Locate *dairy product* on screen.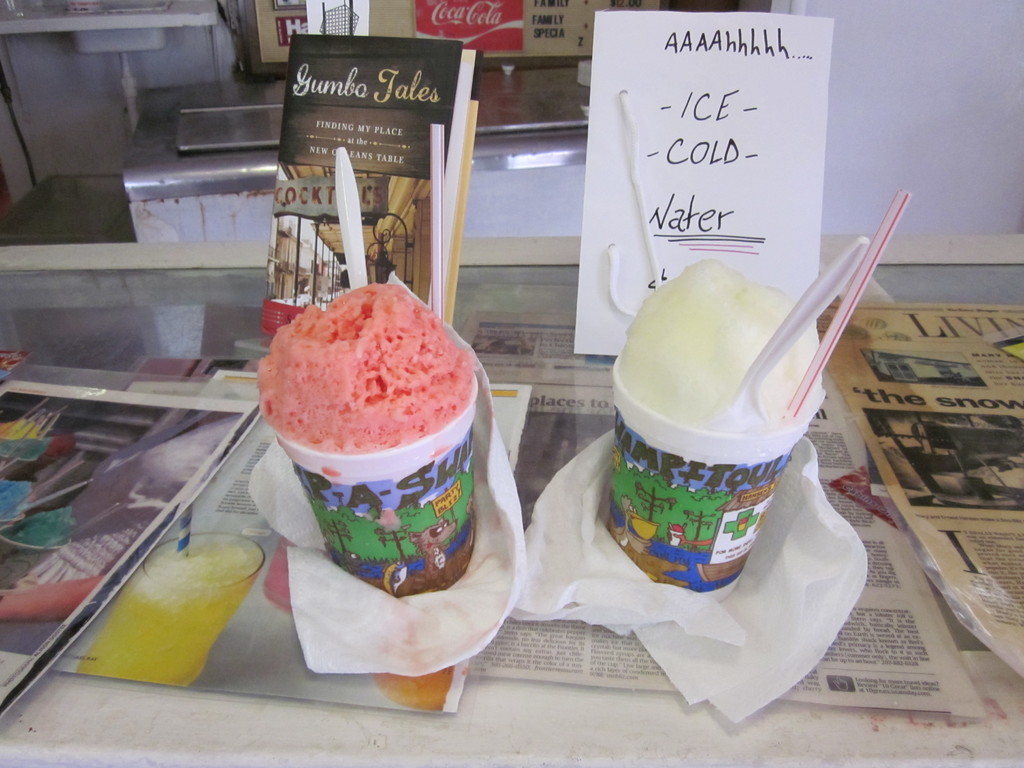
On screen at (left=630, top=260, right=831, bottom=435).
